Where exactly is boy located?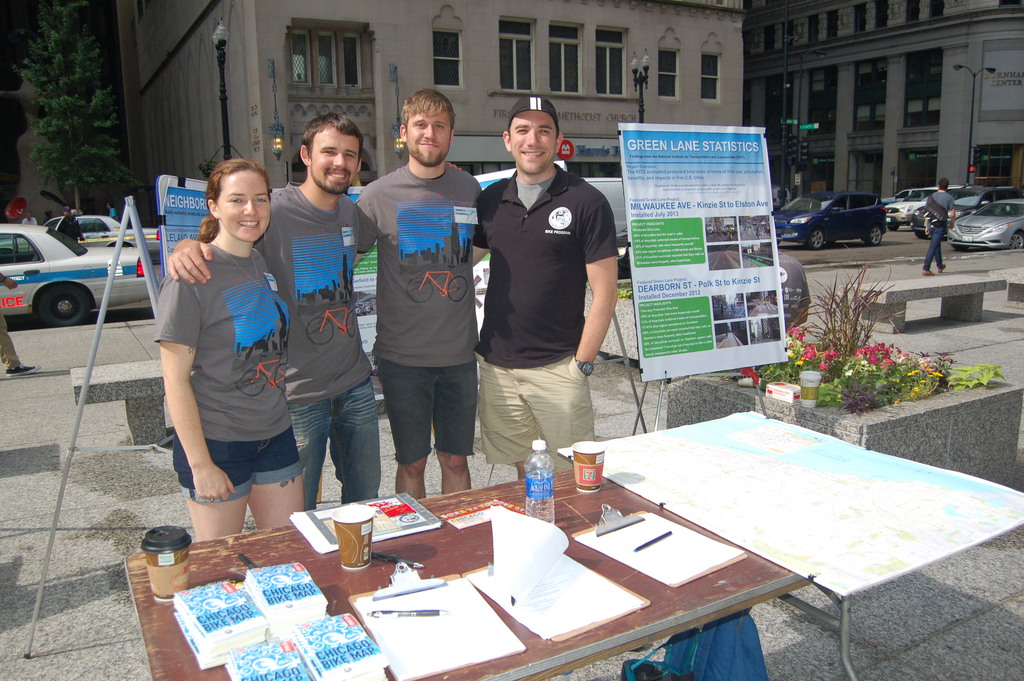
Its bounding box is Rect(924, 176, 957, 277).
